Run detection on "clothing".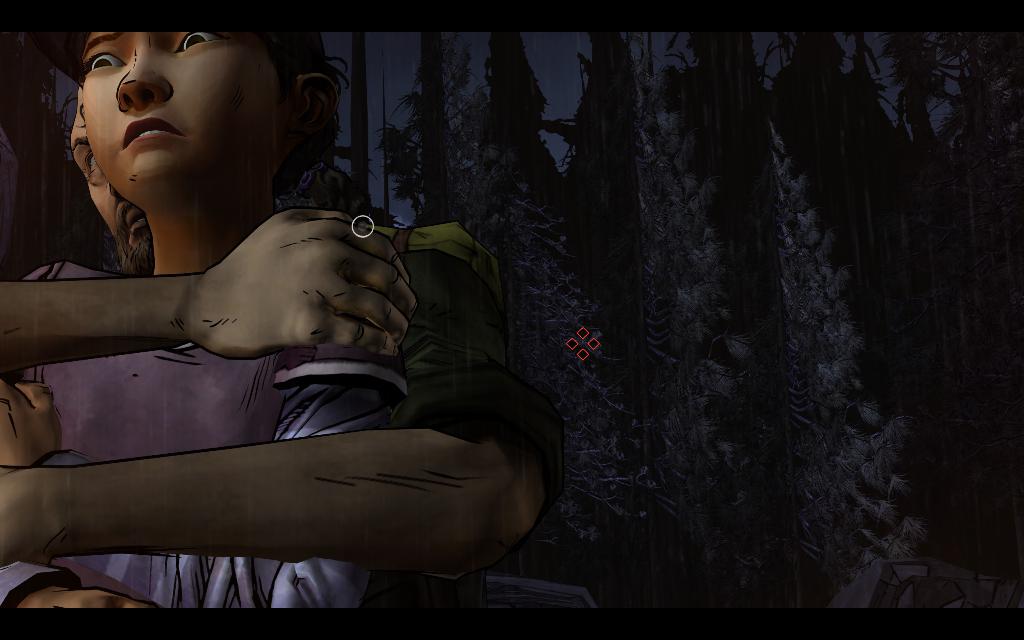
Result: rect(0, 252, 410, 610).
